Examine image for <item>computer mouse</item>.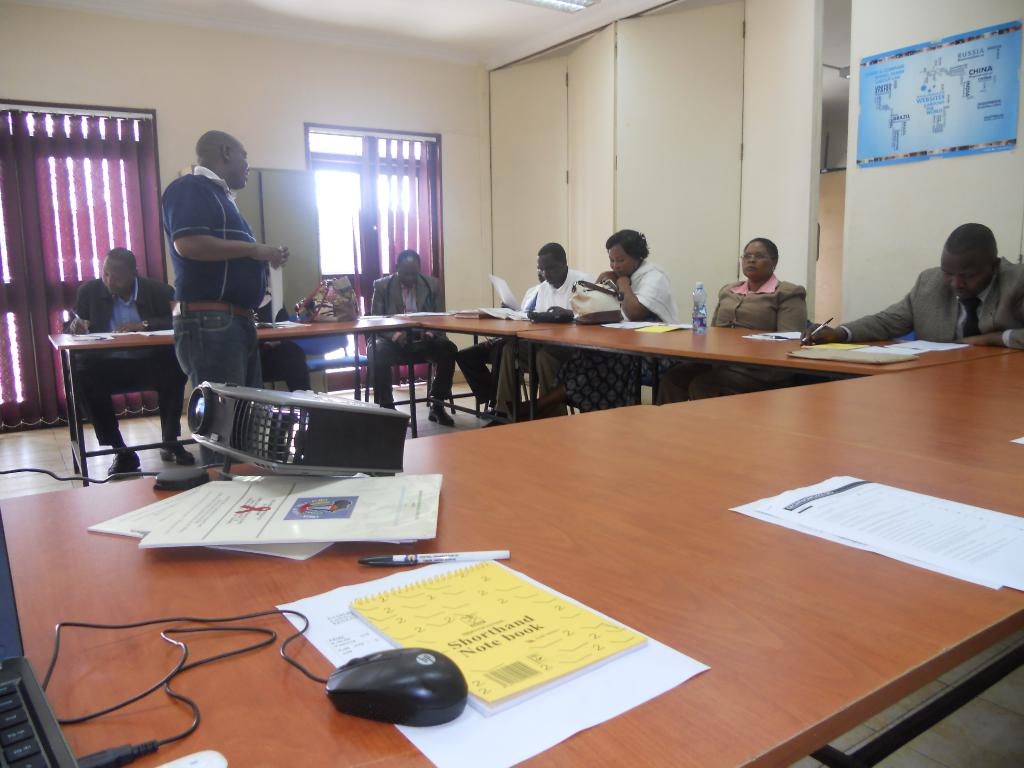
Examination result: box(325, 648, 467, 726).
